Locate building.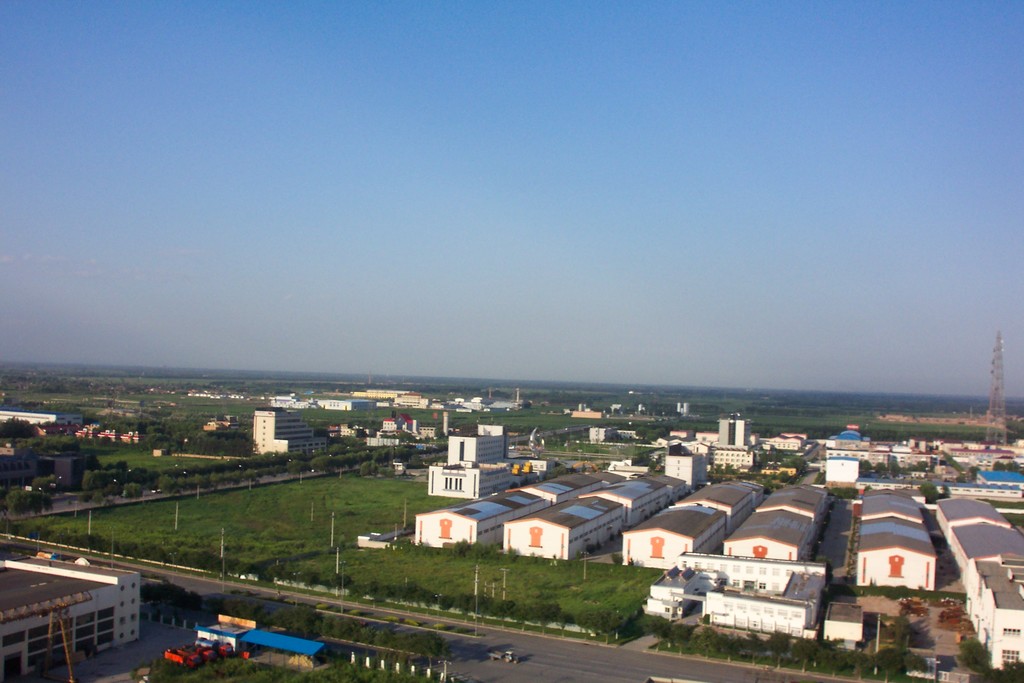
Bounding box: {"x1": 400, "y1": 390, "x2": 422, "y2": 407}.
